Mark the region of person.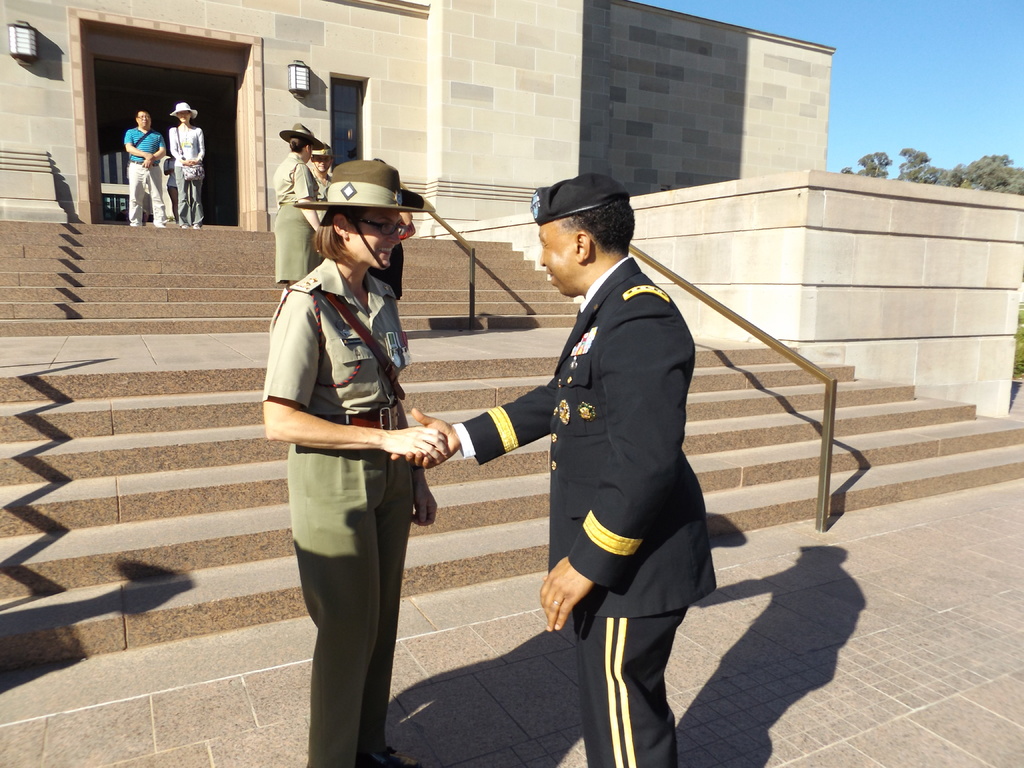
Region: locate(308, 148, 327, 220).
